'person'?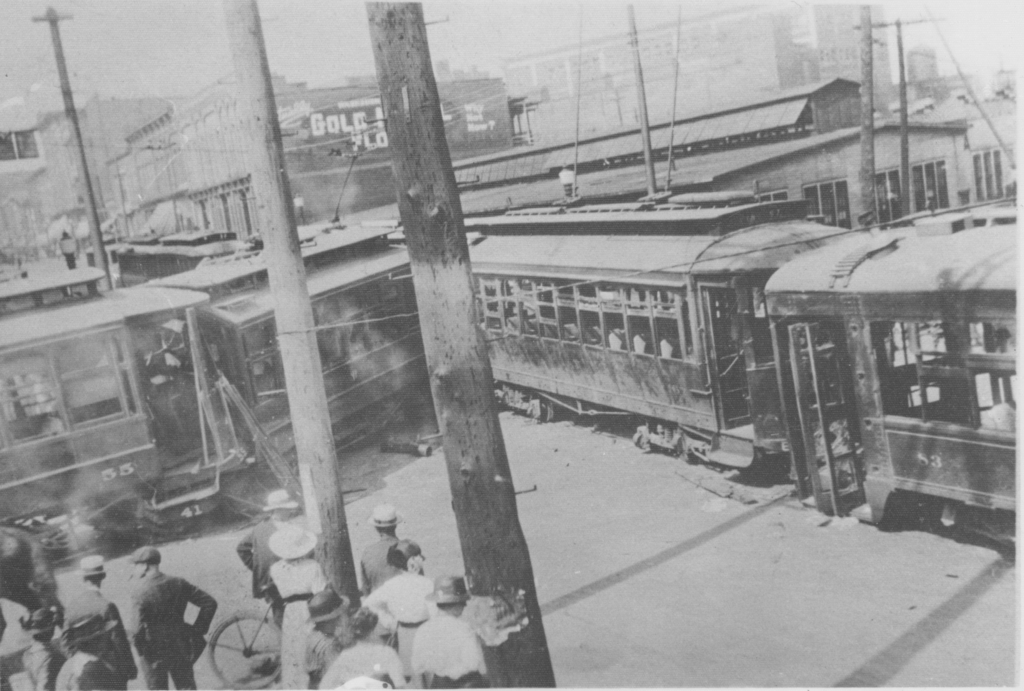
rect(301, 581, 351, 688)
